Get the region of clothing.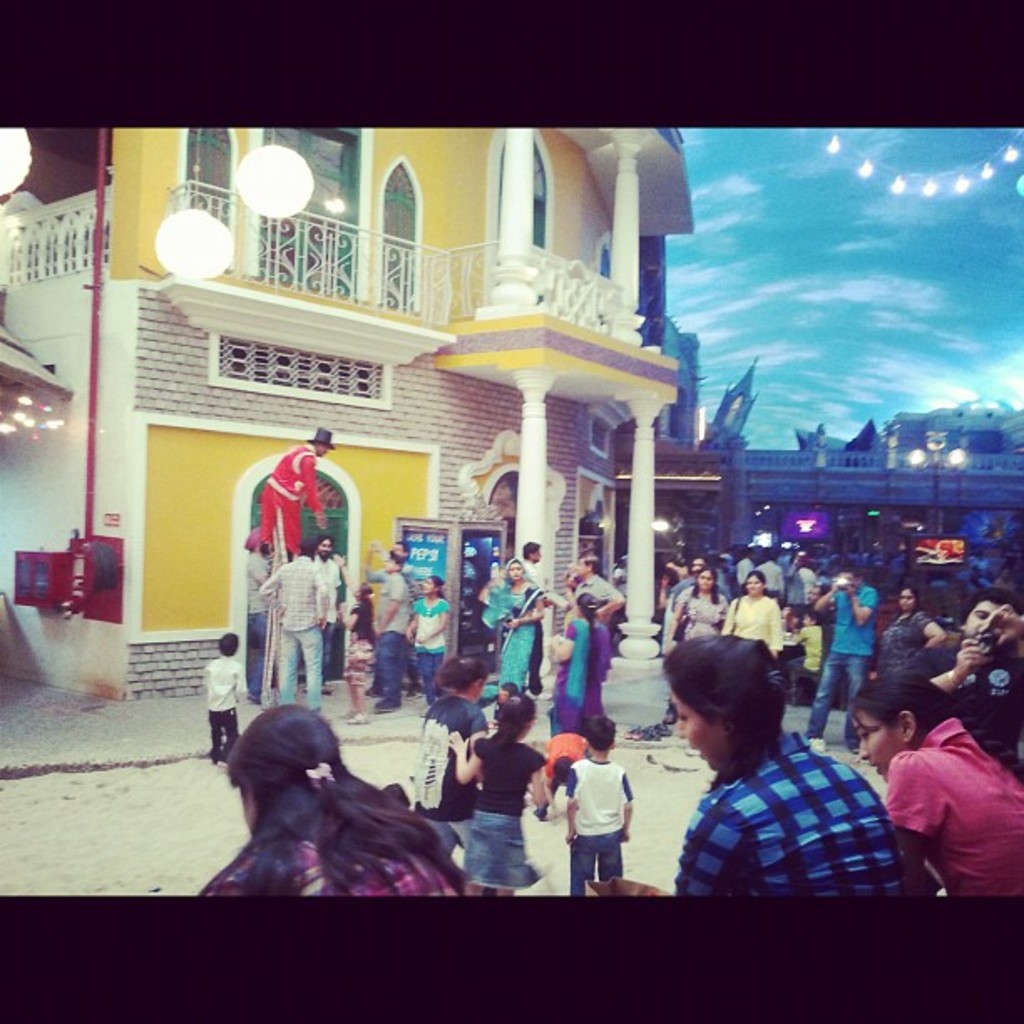
x1=462, y1=738, x2=537, y2=875.
